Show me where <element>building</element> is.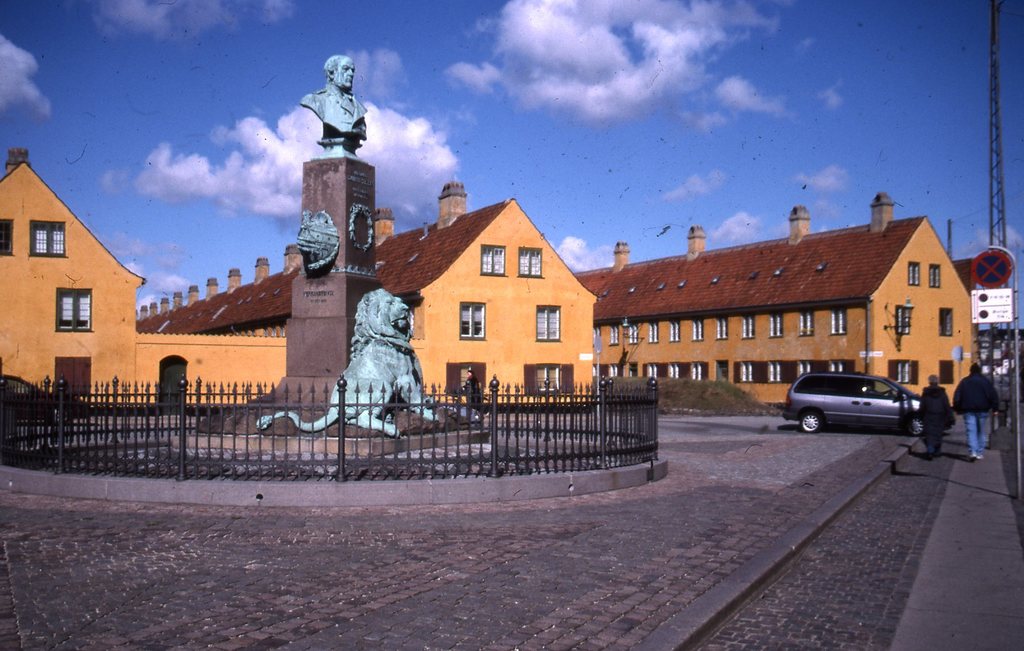
<element>building</element> is at 0:140:598:425.
